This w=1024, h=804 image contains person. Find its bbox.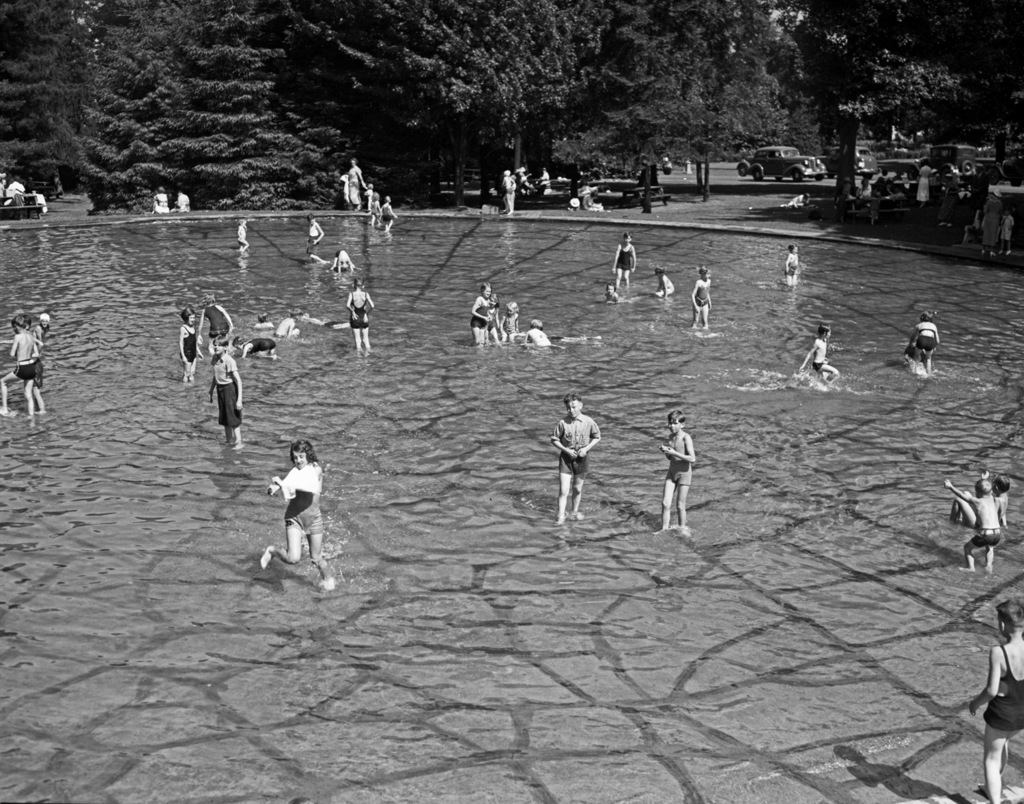
556, 397, 600, 522.
